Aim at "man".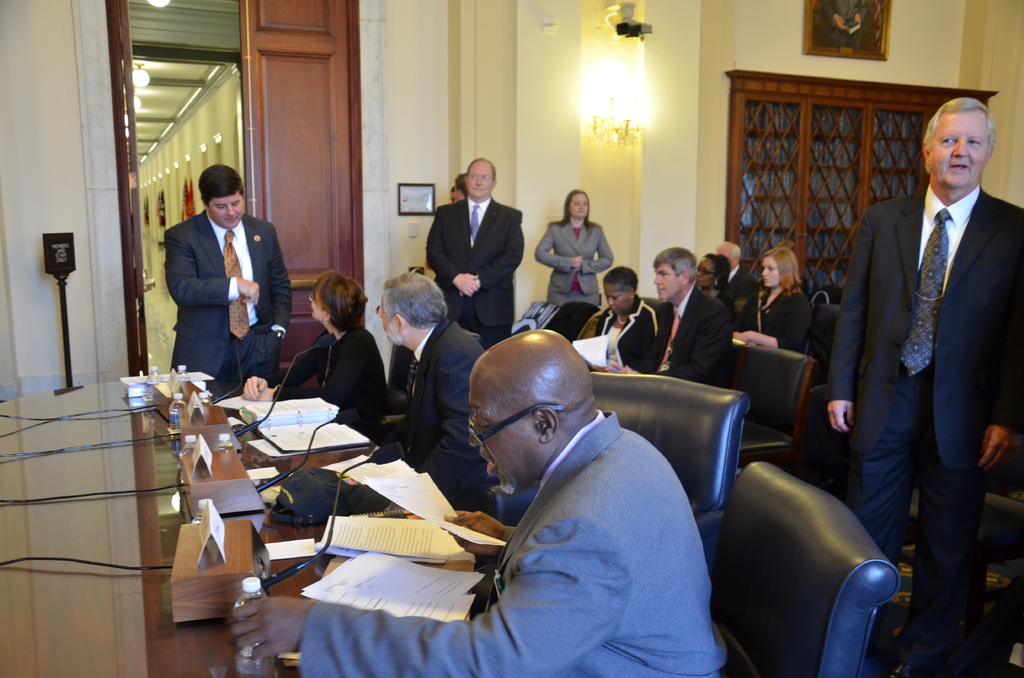
Aimed at {"left": 425, "top": 155, "right": 525, "bottom": 354}.
